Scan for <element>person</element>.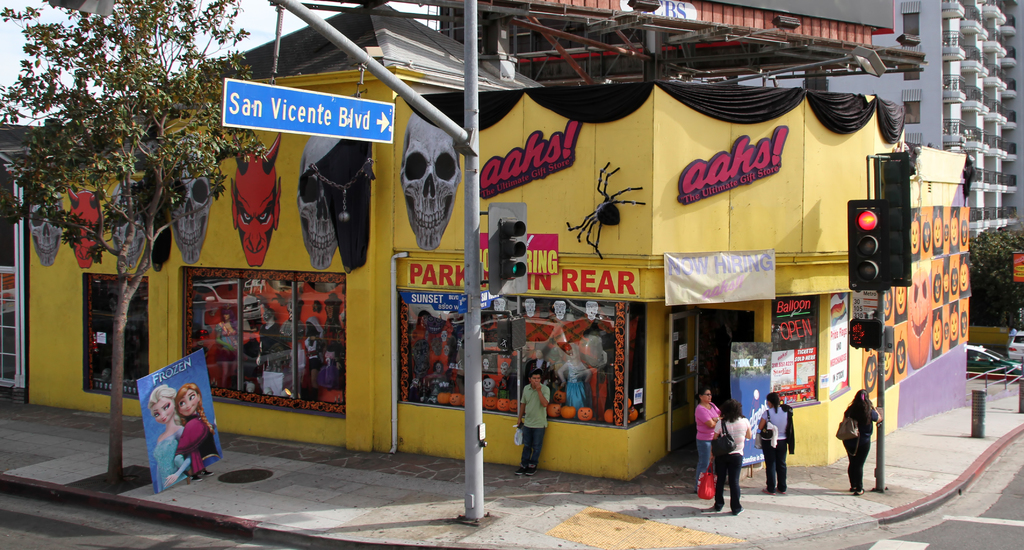
Scan result: 758,388,796,495.
